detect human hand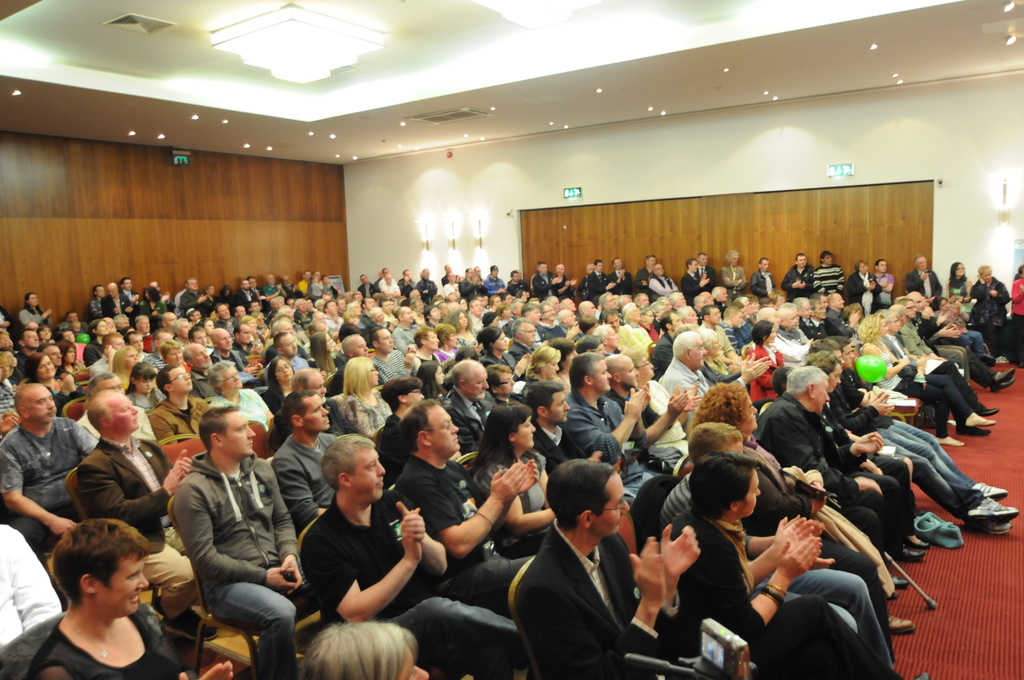
[left=913, top=366, right=925, bottom=378]
